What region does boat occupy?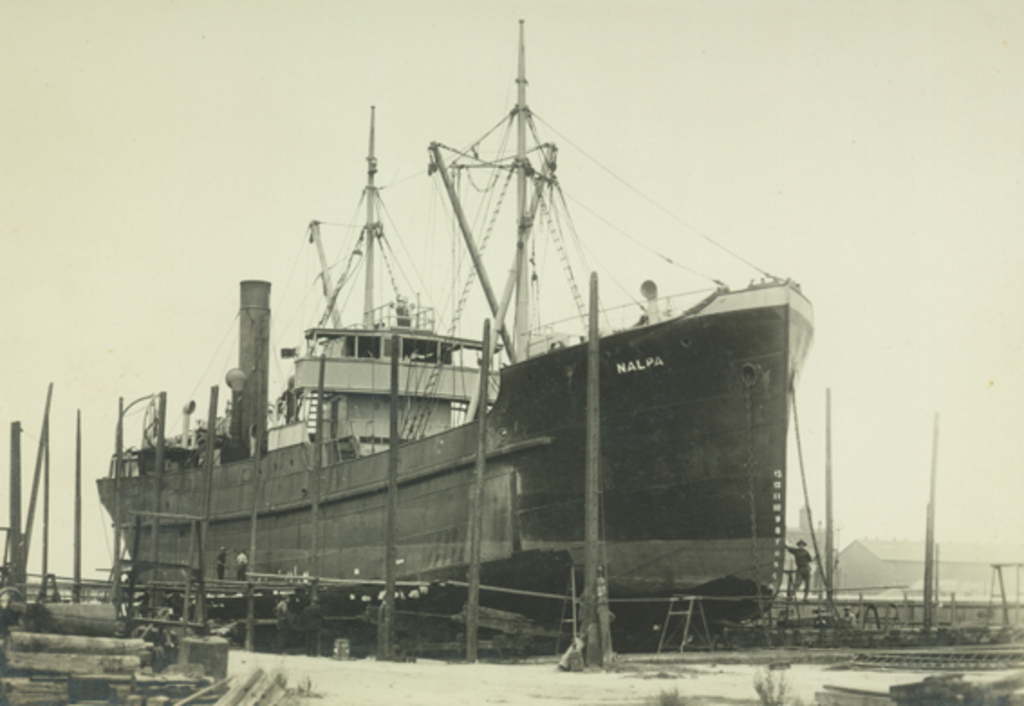
left=782, top=442, right=1022, bottom=641.
